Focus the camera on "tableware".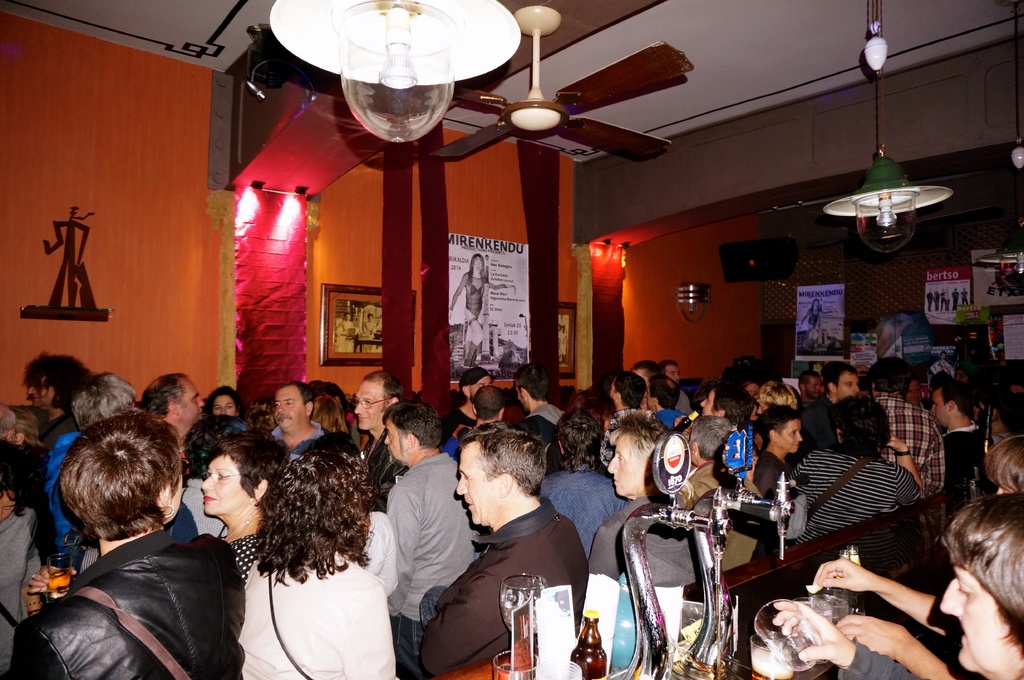
Focus region: detection(492, 651, 540, 679).
